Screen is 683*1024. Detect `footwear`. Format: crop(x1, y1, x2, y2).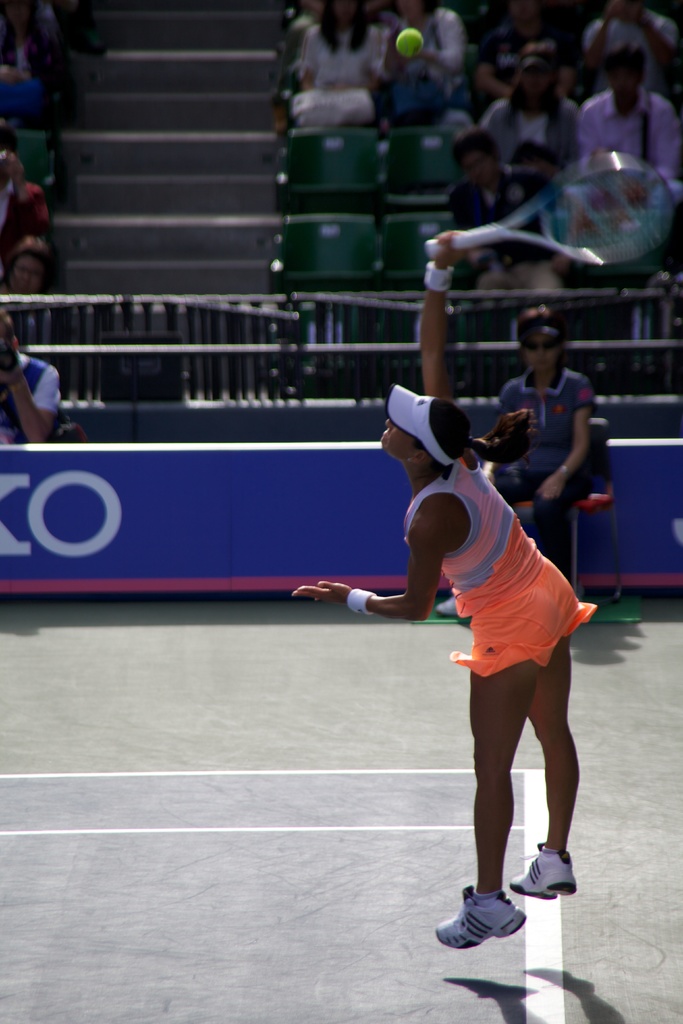
crop(502, 837, 572, 900).
